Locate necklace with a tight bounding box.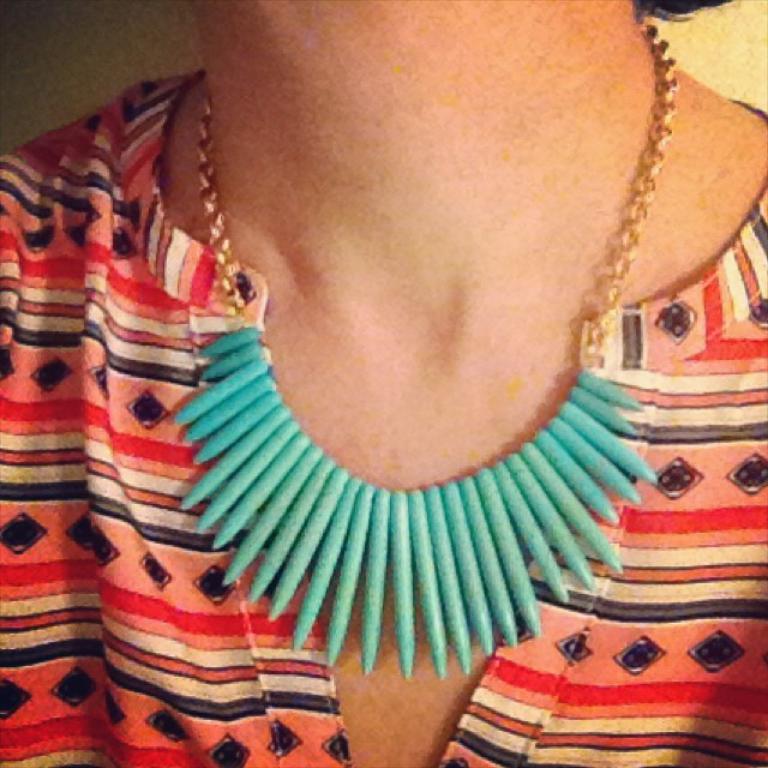
[left=160, top=91, right=683, bottom=708].
